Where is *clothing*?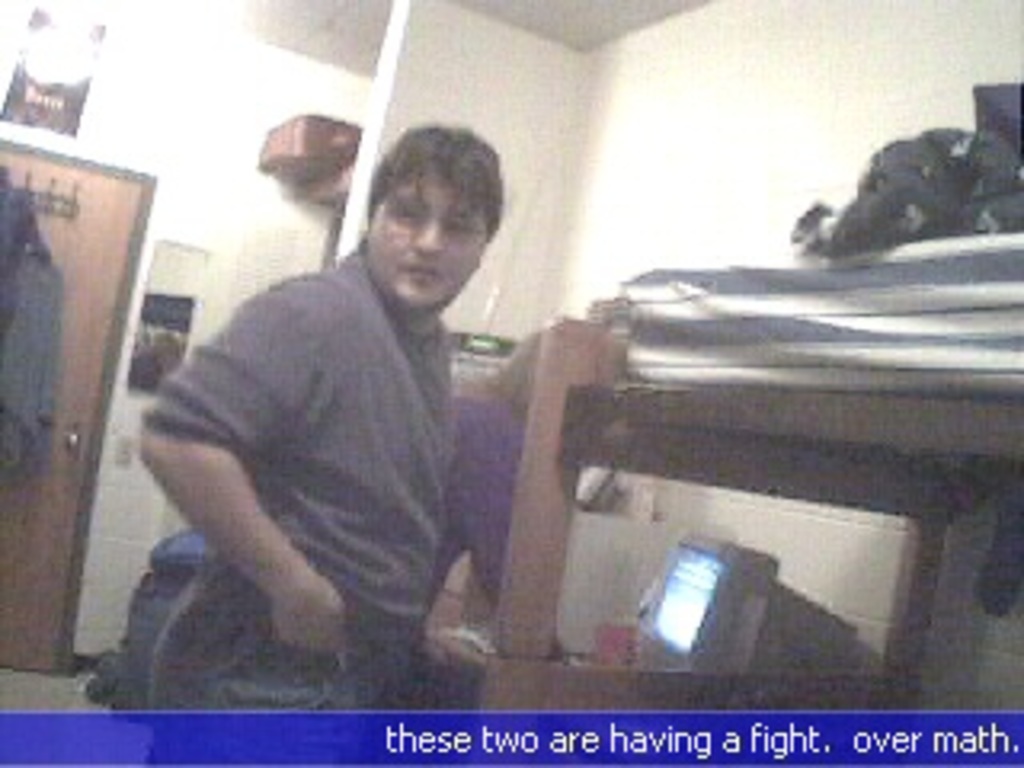
<box>410,384,528,630</box>.
